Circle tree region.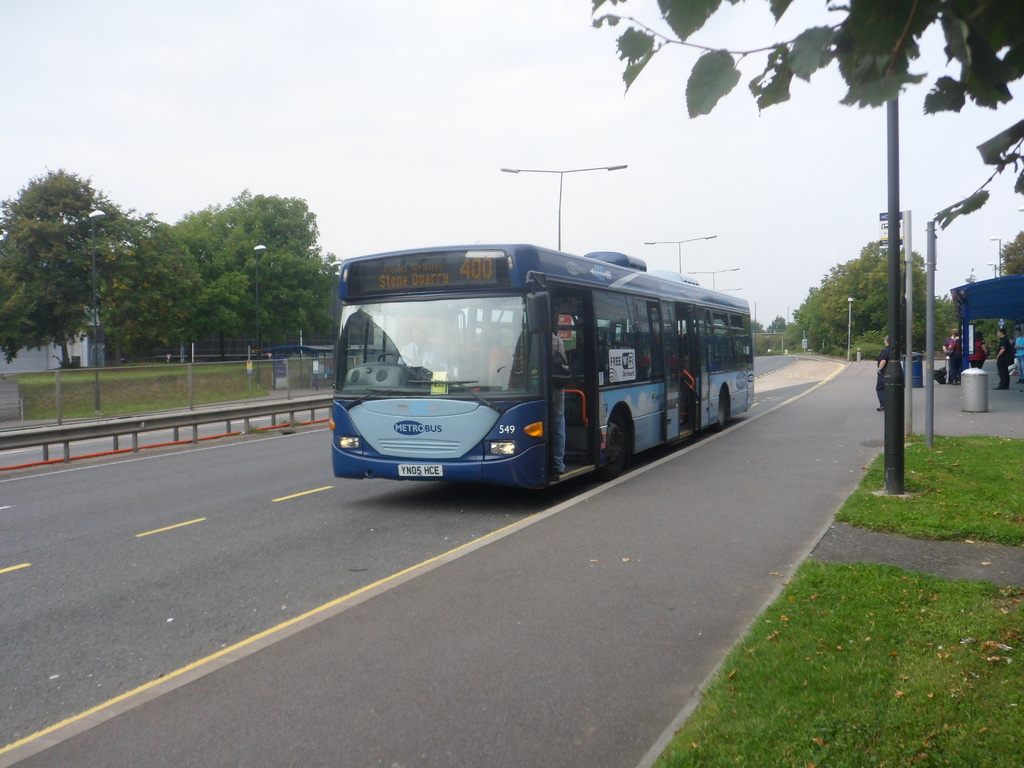
Region: box=[1001, 230, 1023, 282].
